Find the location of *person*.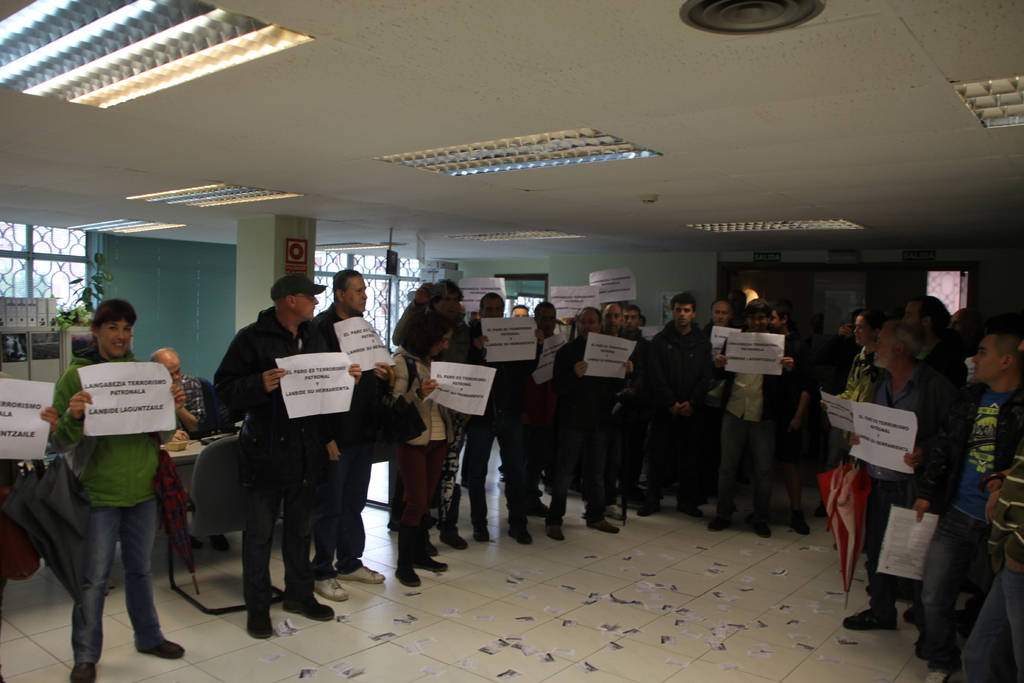
Location: box(308, 270, 394, 604).
